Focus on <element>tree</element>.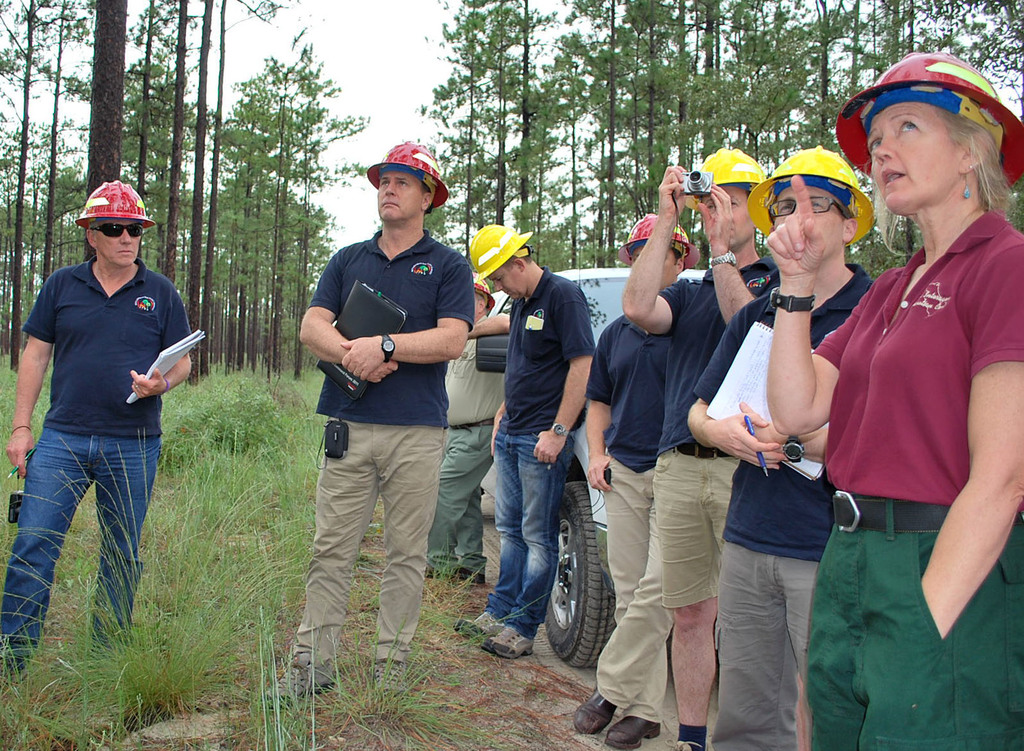
Focused at 447,0,1023,278.
